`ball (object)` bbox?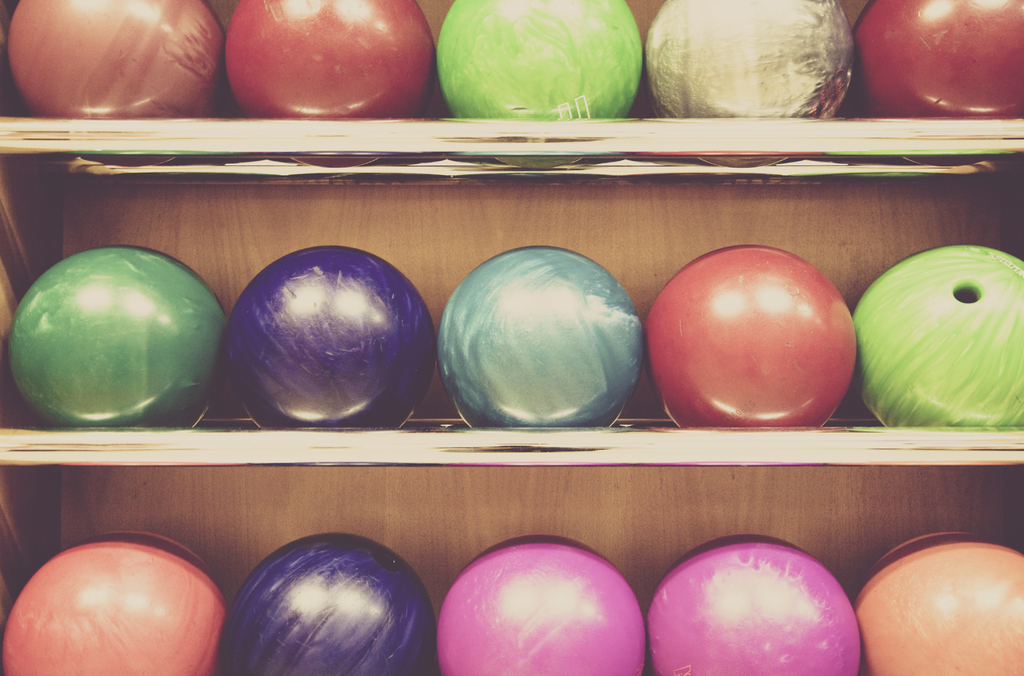
25,240,220,421
